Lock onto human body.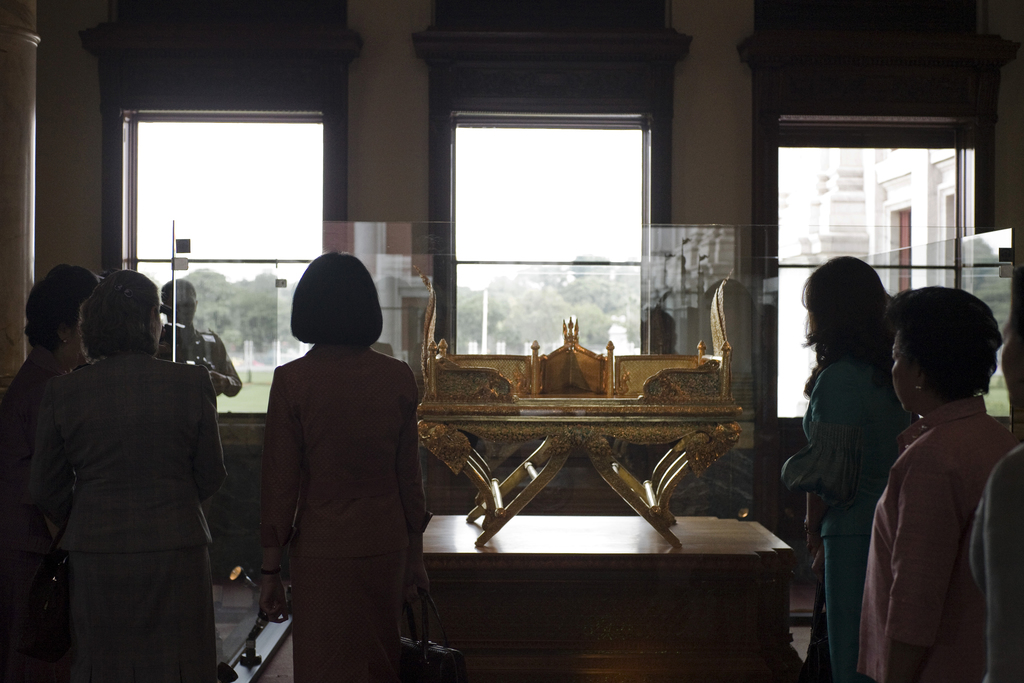
Locked: <region>3, 258, 93, 682</region>.
